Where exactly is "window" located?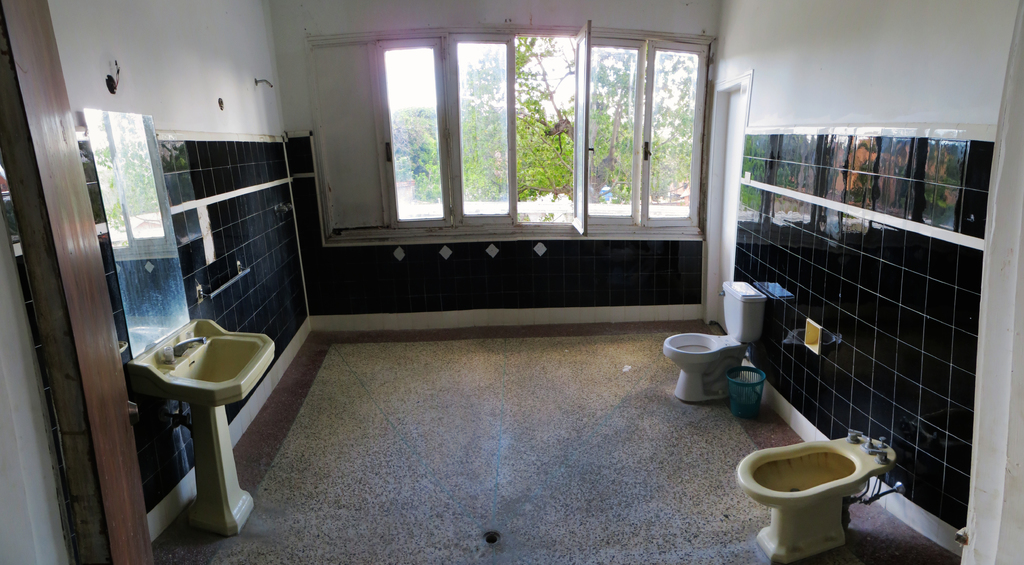
Its bounding box is (303,23,707,250).
